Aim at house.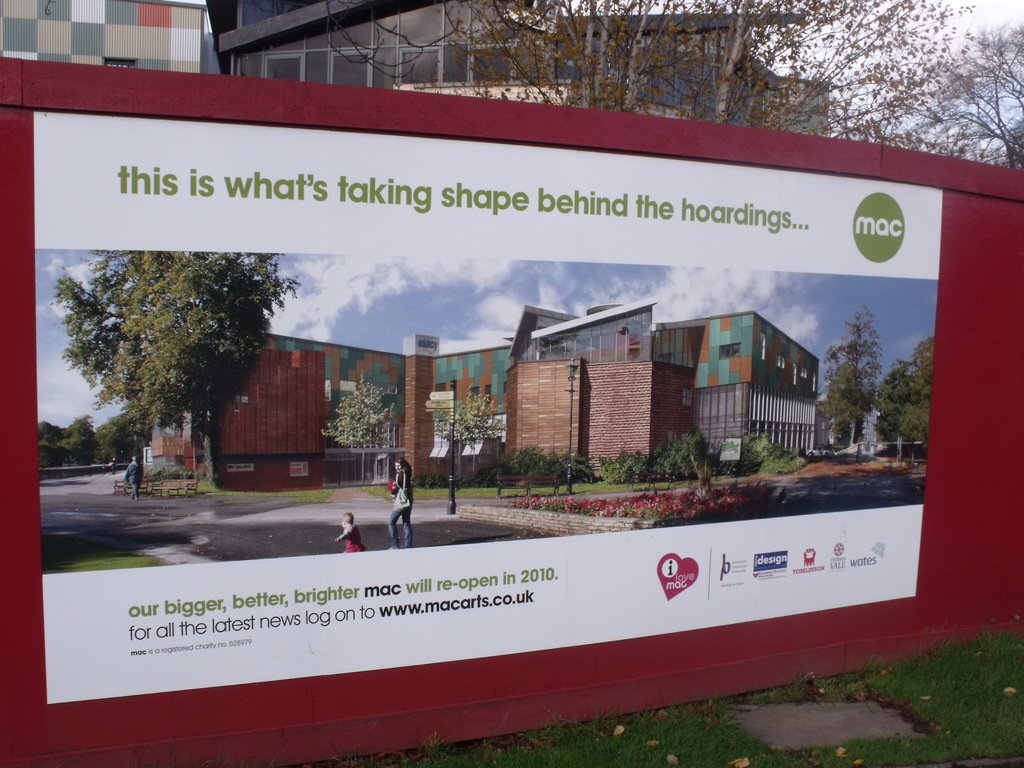
Aimed at (150,298,659,481).
